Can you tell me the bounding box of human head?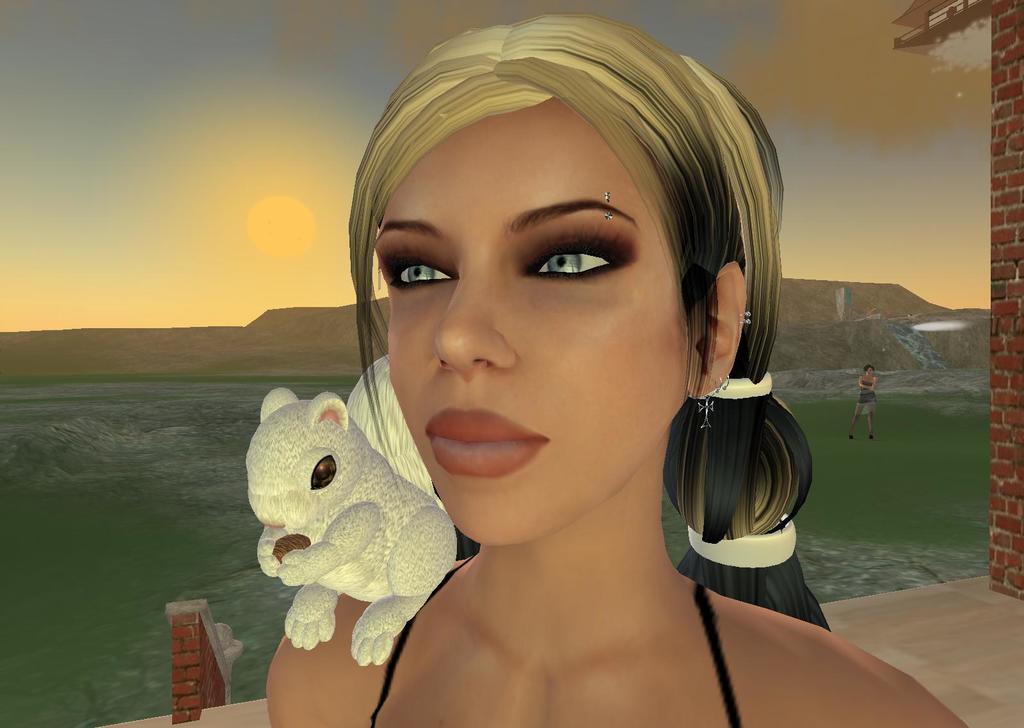
<box>345,22,754,516</box>.
